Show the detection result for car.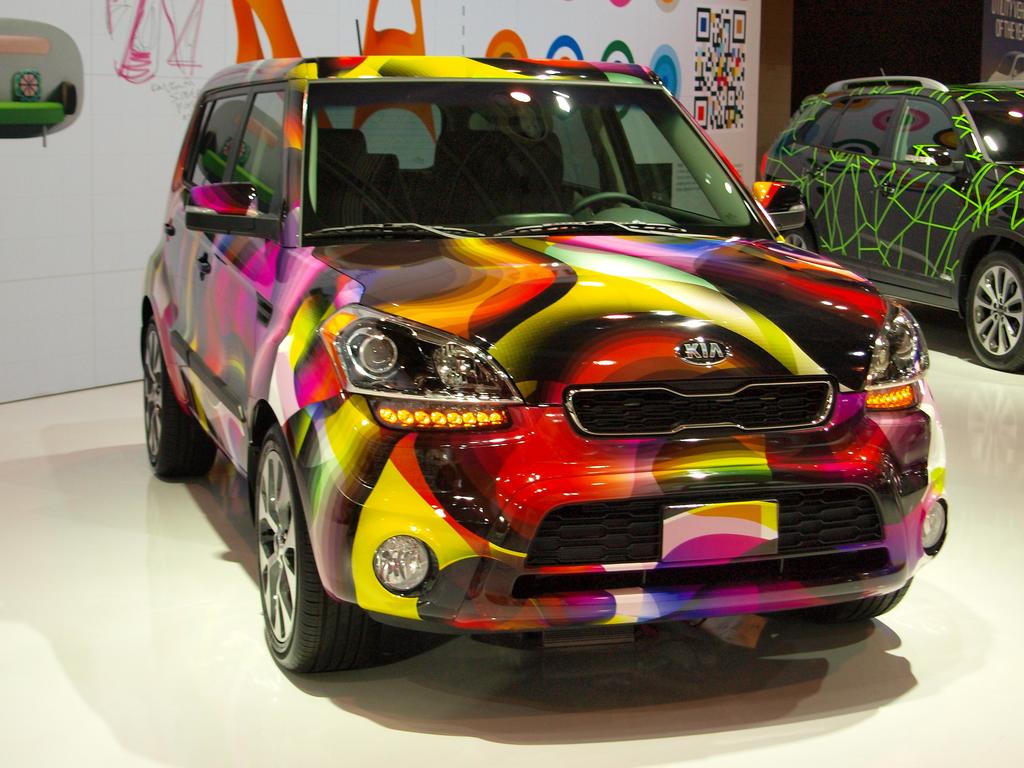
[132,15,948,674].
